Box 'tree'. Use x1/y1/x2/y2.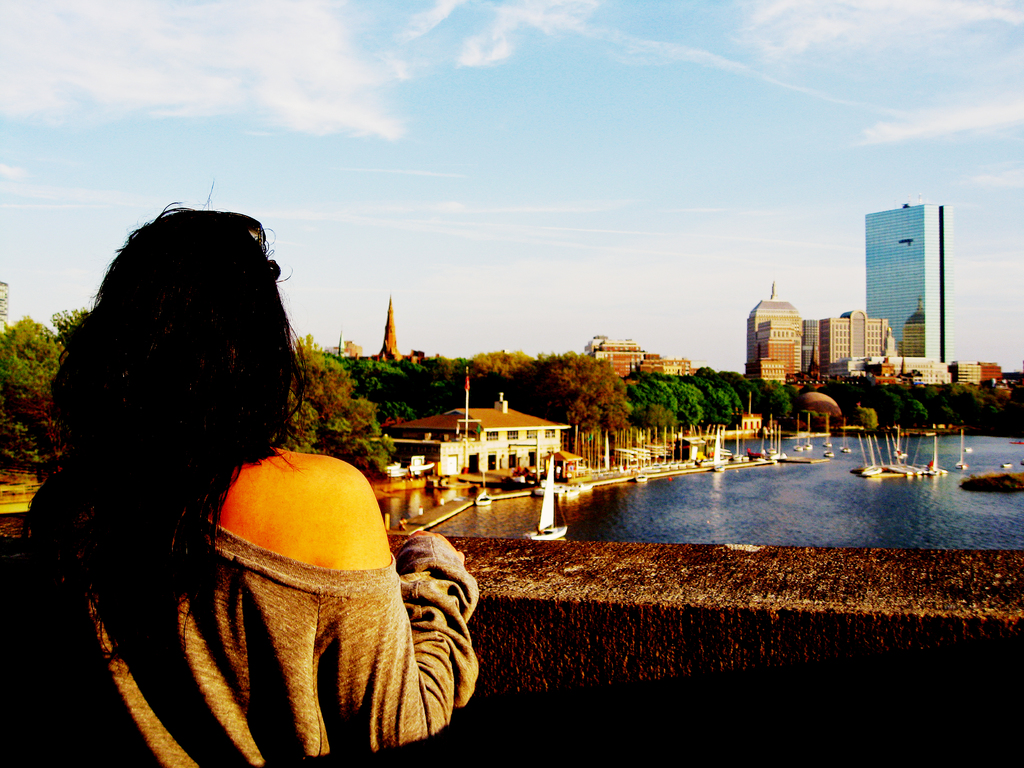
280/330/390/472.
